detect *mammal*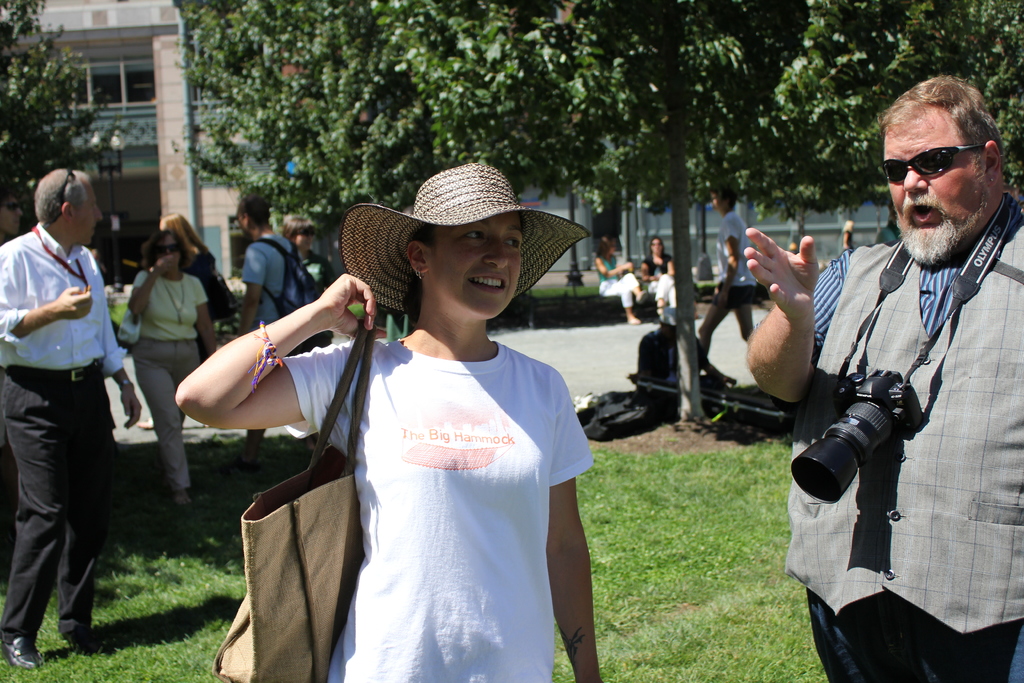
[596, 239, 642, 324]
